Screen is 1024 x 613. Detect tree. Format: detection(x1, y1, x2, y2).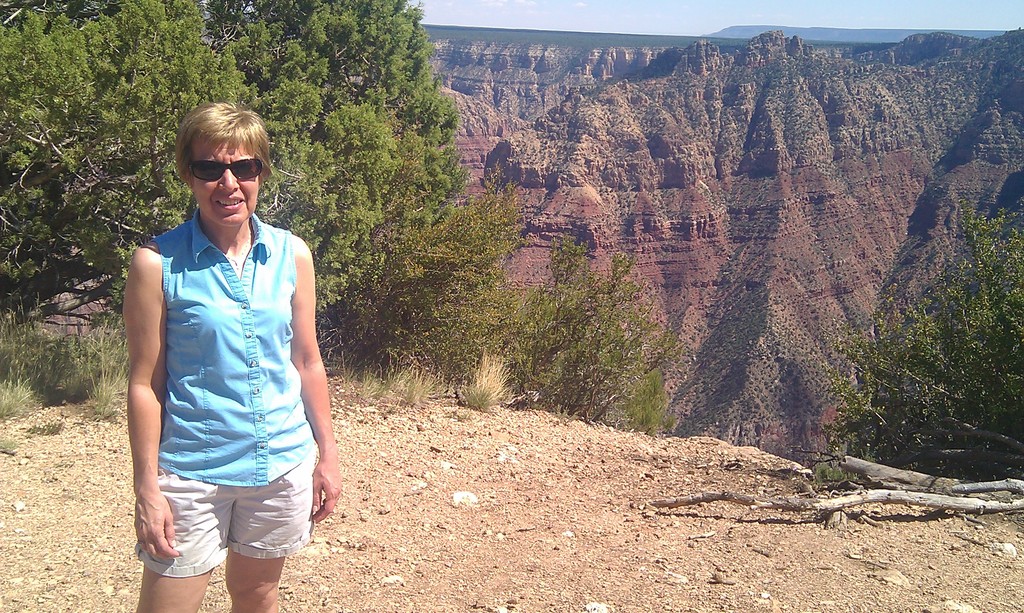
detection(521, 243, 665, 412).
